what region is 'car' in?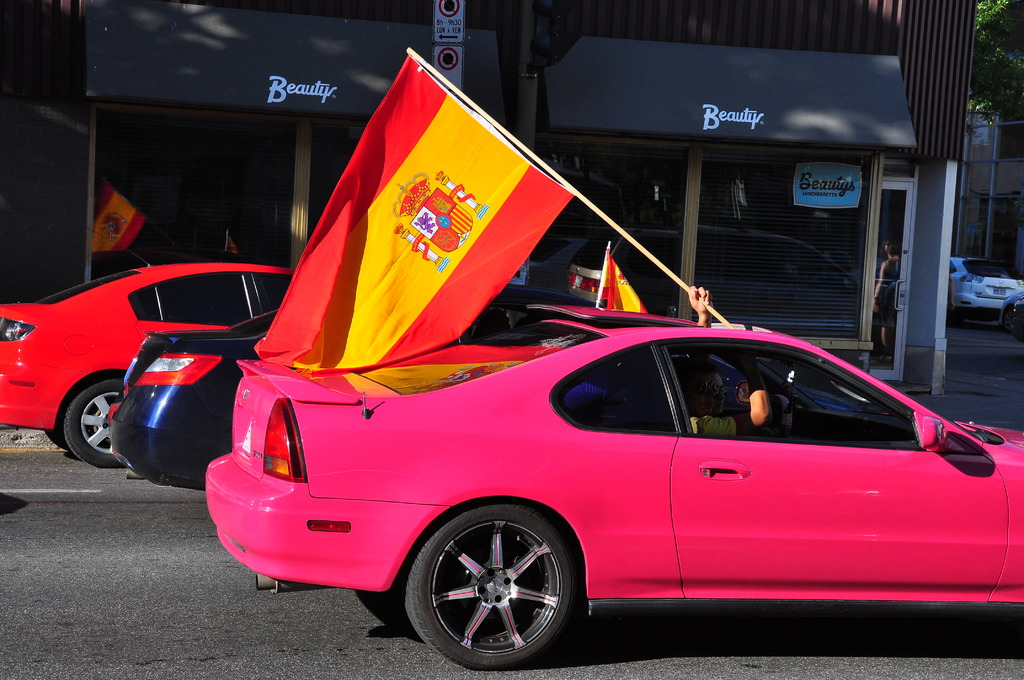
BBox(255, 296, 1014, 656).
